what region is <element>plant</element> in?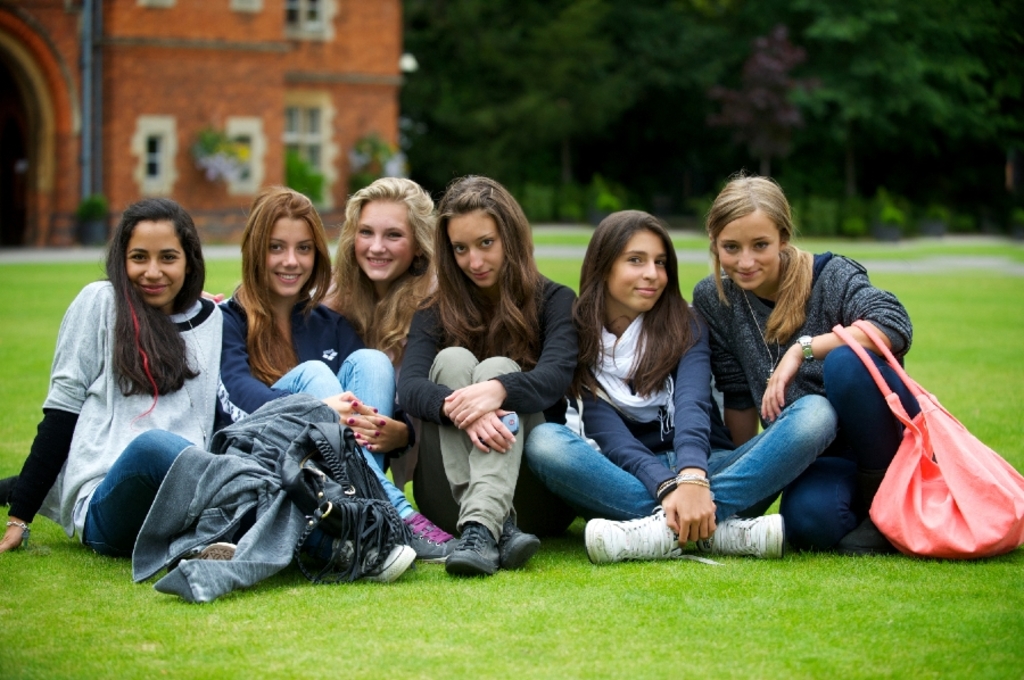
350/126/397/194.
